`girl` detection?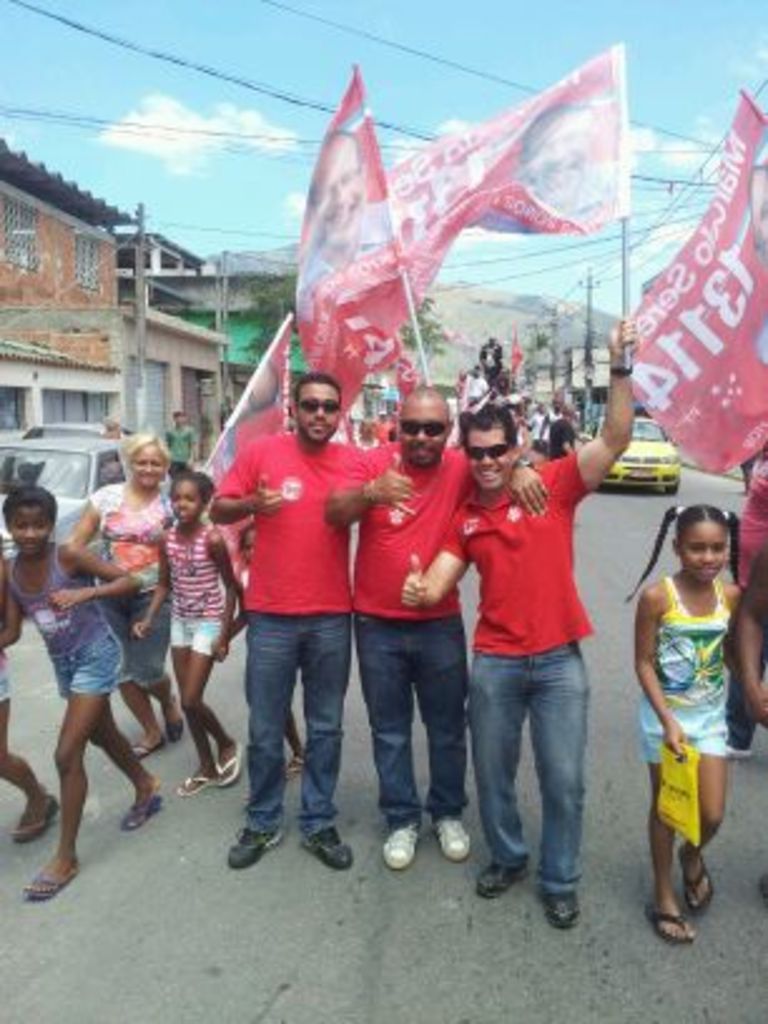
[x1=128, y1=472, x2=238, y2=796]
